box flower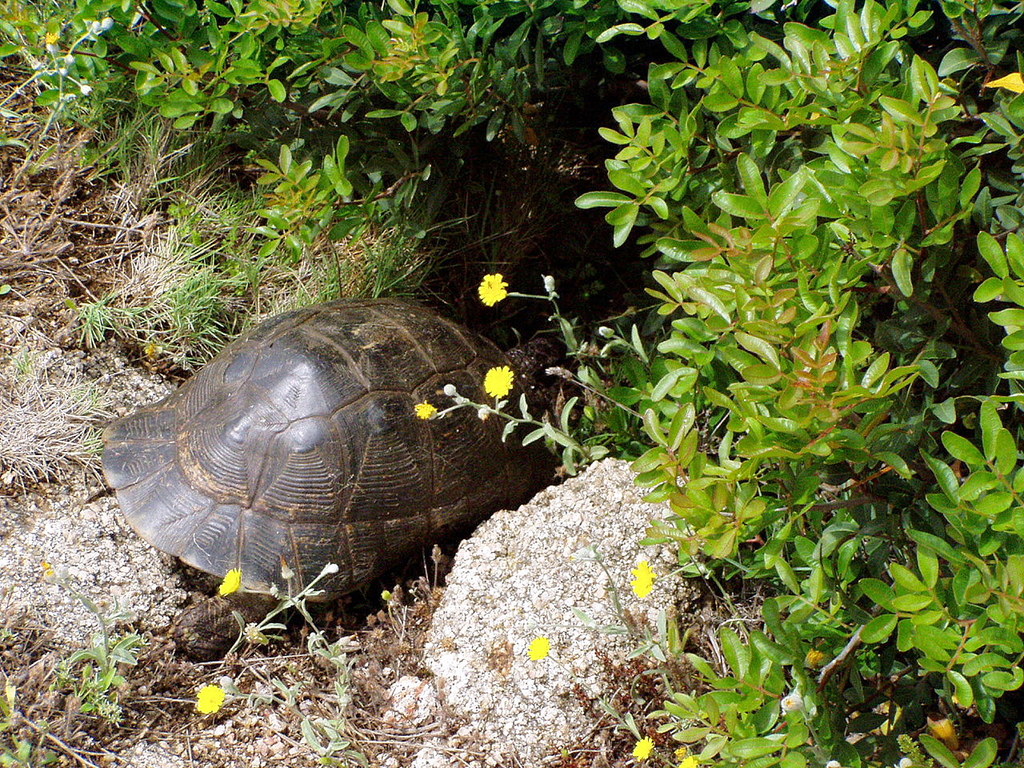
bbox(483, 367, 513, 399)
